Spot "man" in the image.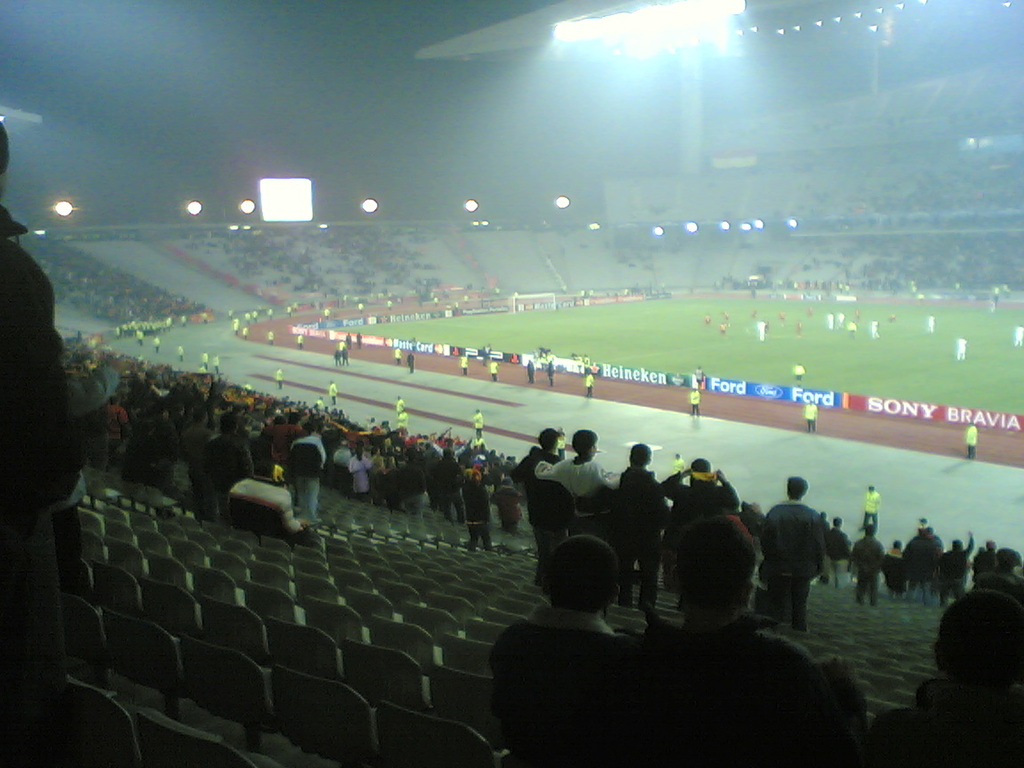
"man" found at <bbox>397, 448, 427, 501</bbox>.
